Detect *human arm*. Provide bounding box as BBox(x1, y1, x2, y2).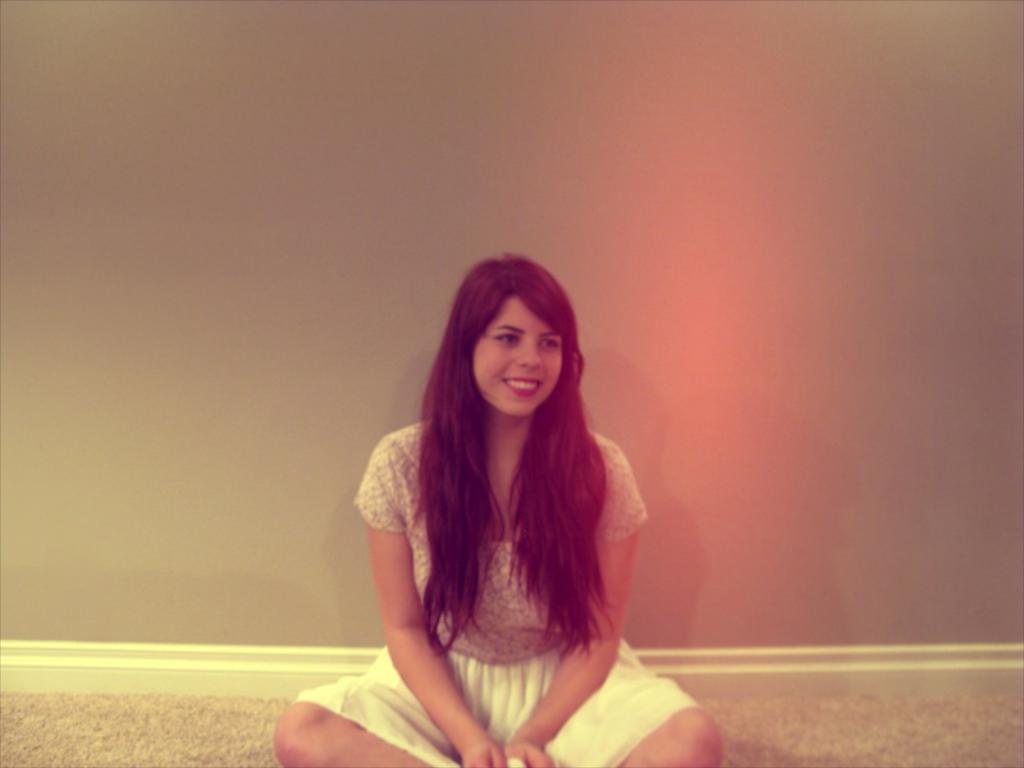
BBox(358, 421, 475, 759).
